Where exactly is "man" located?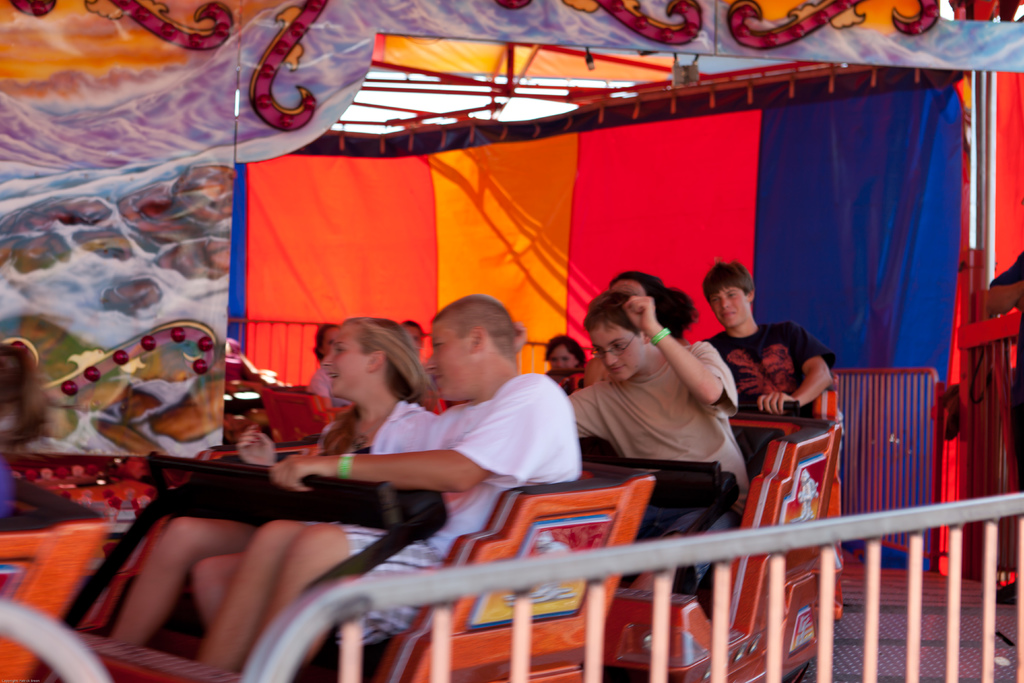
Its bounding box is detection(605, 261, 763, 523).
